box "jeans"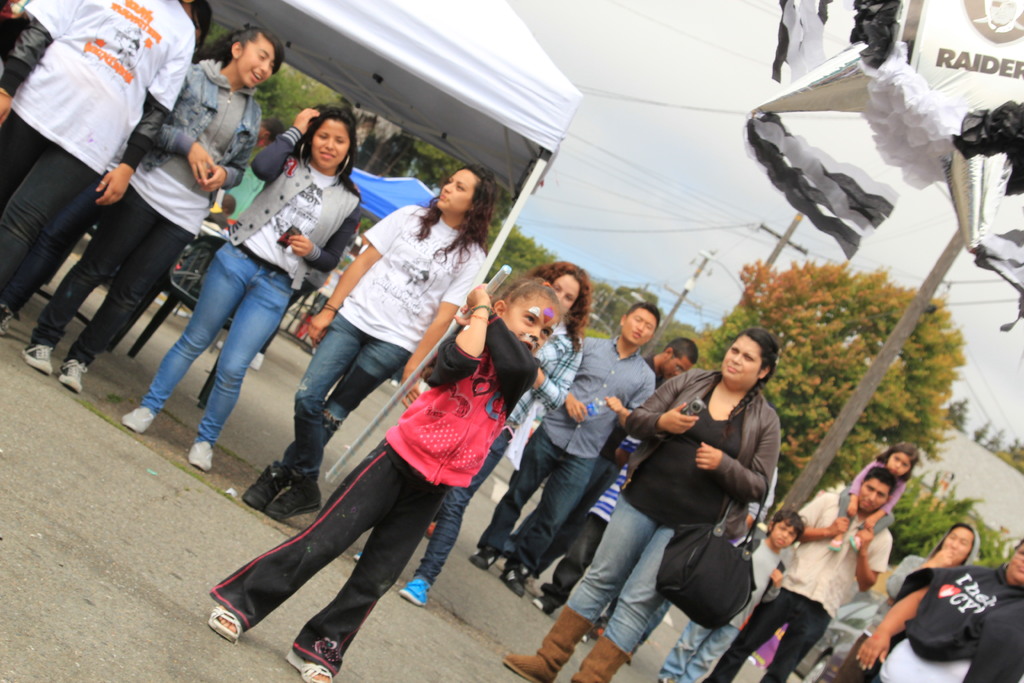
locate(28, 185, 191, 366)
